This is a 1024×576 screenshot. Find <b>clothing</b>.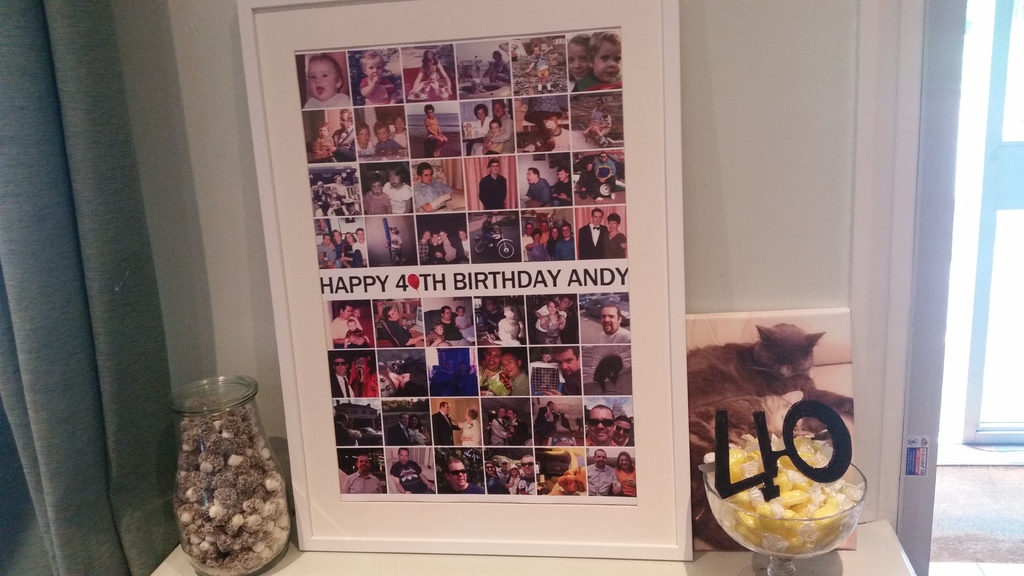
Bounding box: (left=475, top=361, right=509, bottom=397).
